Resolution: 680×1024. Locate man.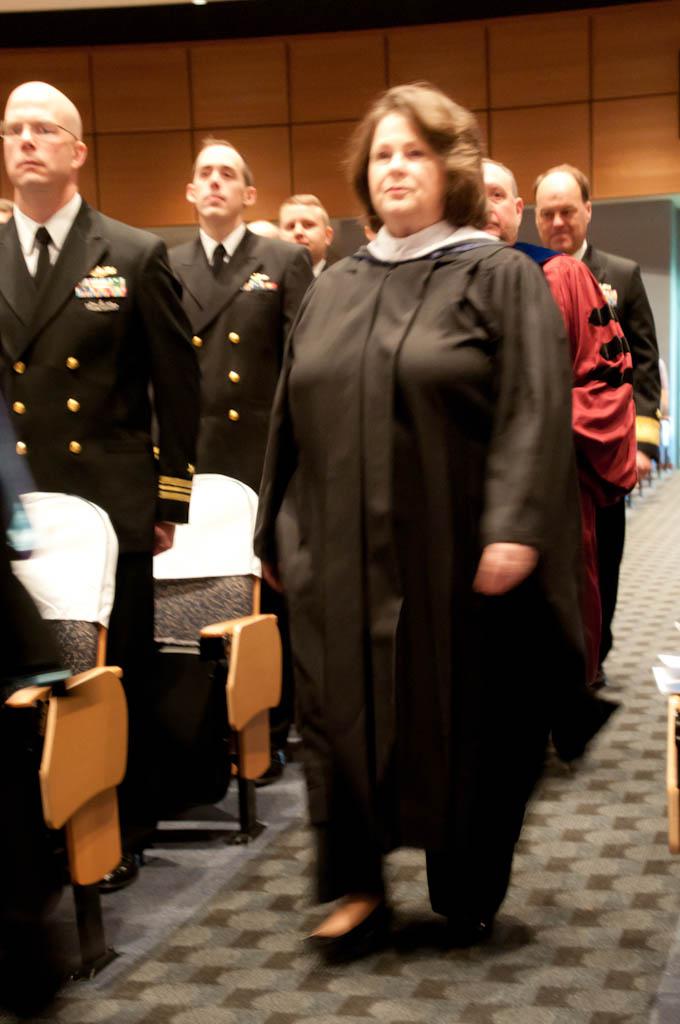
x1=7, y1=75, x2=193, y2=708.
